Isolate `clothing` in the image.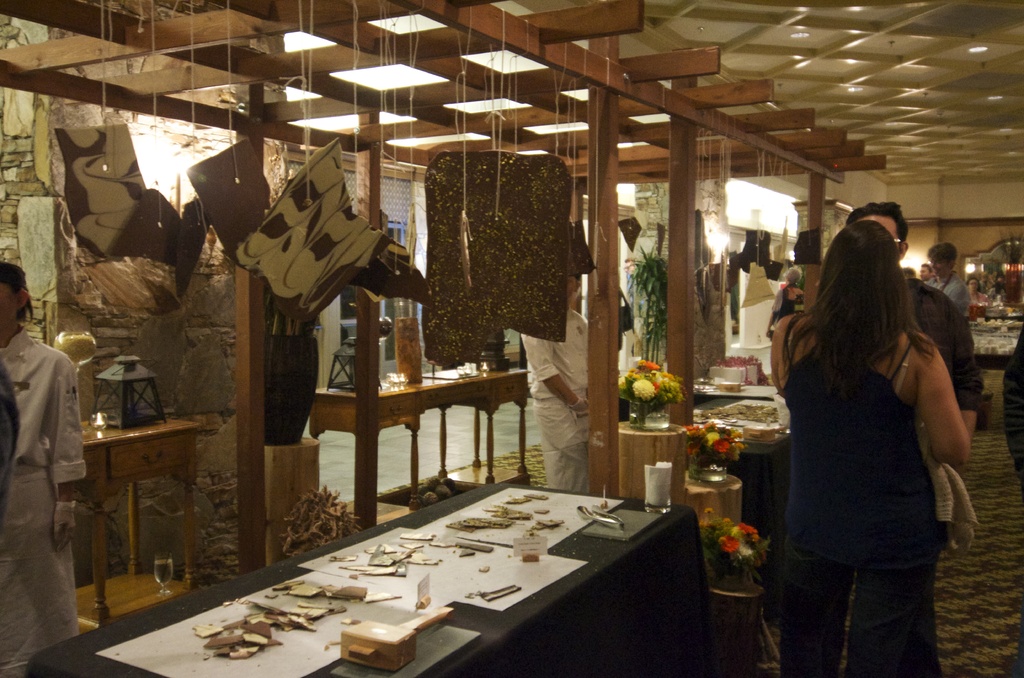
Isolated region: [763,562,945,676].
